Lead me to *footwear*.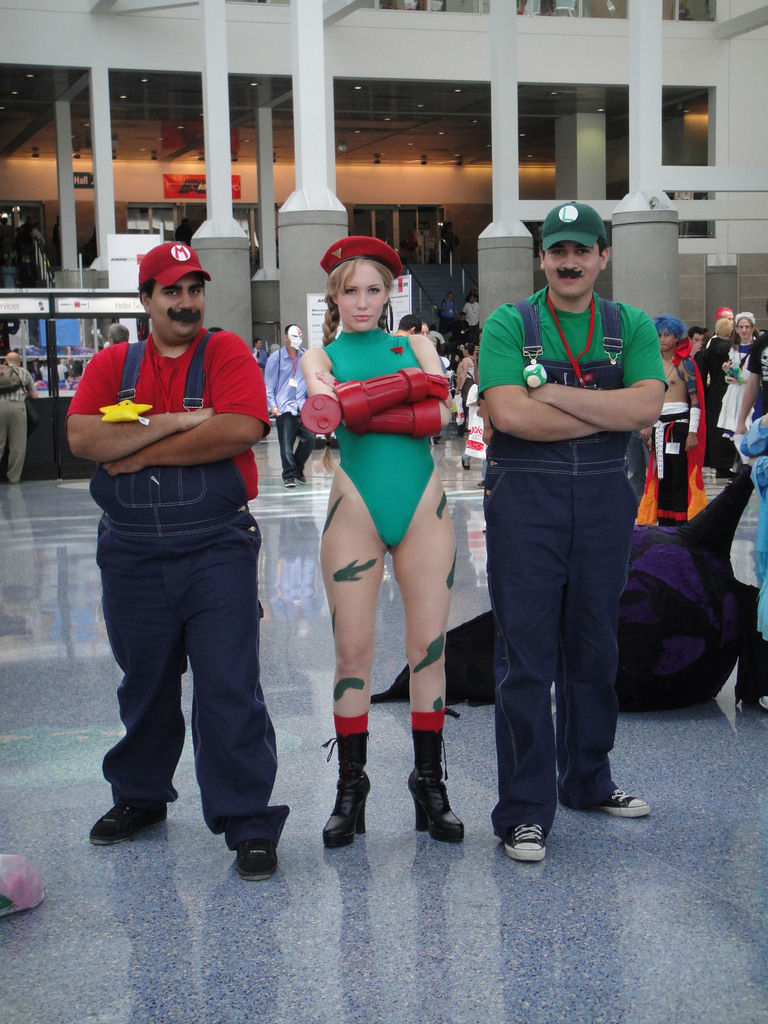
Lead to region(602, 786, 648, 819).
